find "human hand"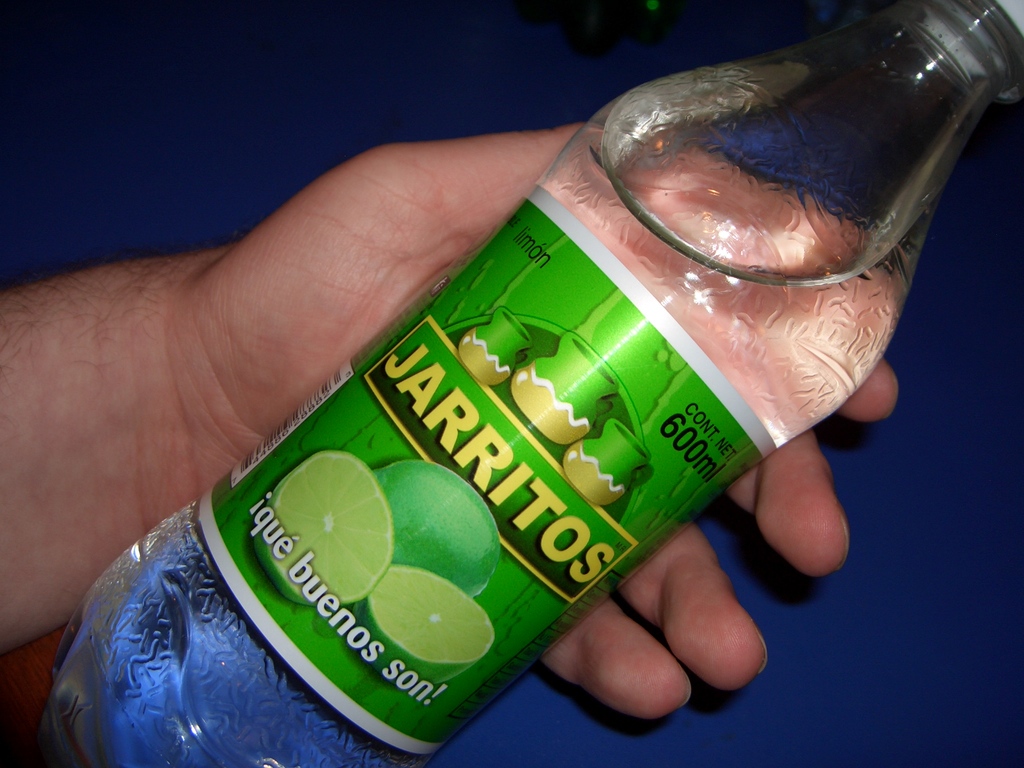
bbox=(0, 19, 888, 726)
